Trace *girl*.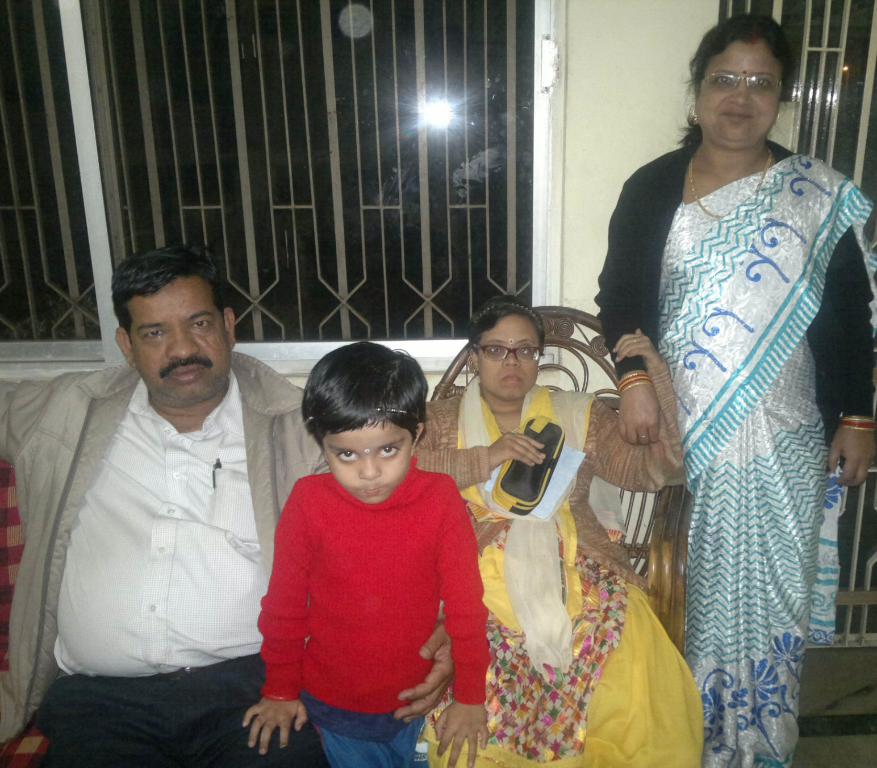
Traced to select_region(240, 336, 487, 762).
